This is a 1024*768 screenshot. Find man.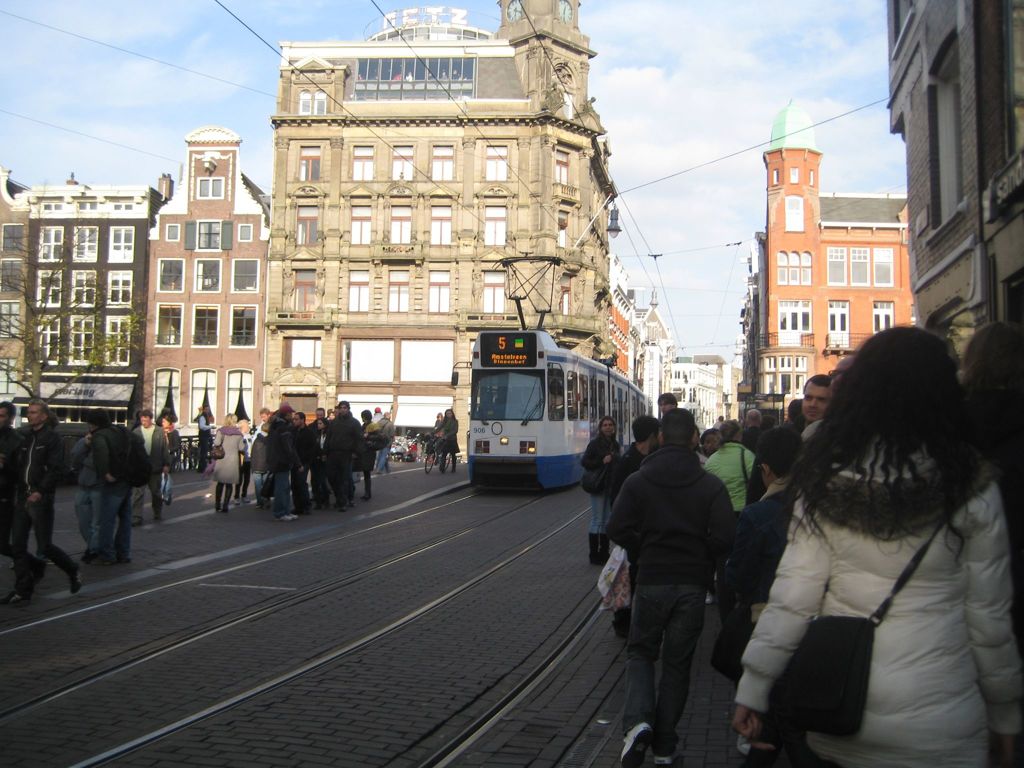
Bounding box: left=797, top=369, right=831, bottom=435.
